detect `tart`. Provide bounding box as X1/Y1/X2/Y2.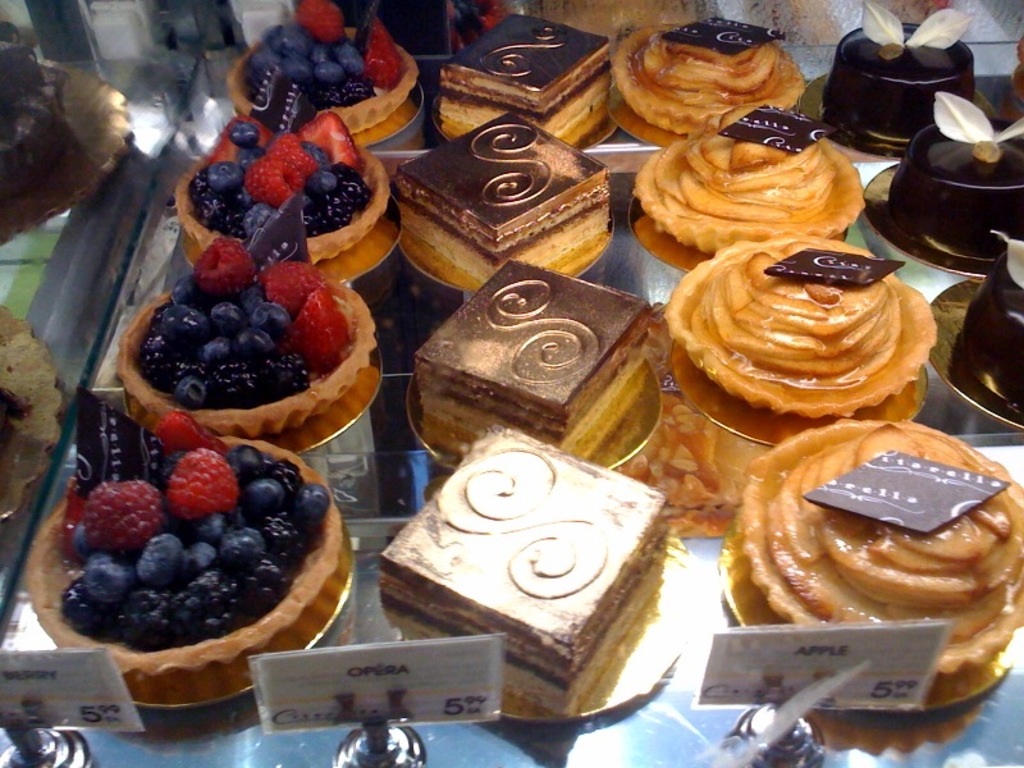
243/0/410/133.
